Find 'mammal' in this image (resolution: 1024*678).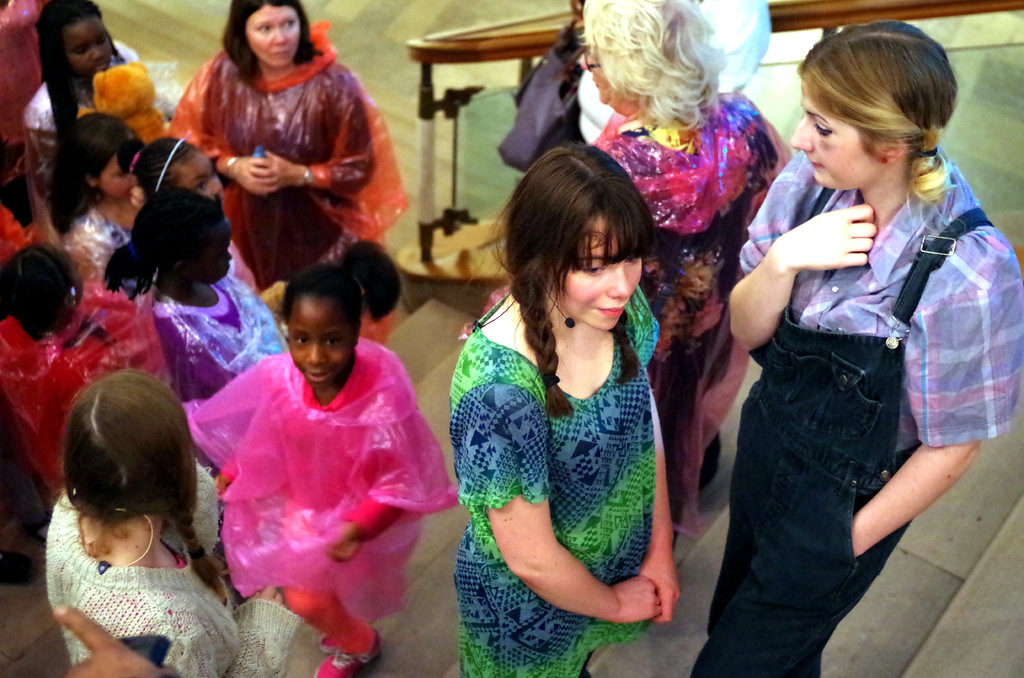
<region>27, 0, 141, 197</region>.
